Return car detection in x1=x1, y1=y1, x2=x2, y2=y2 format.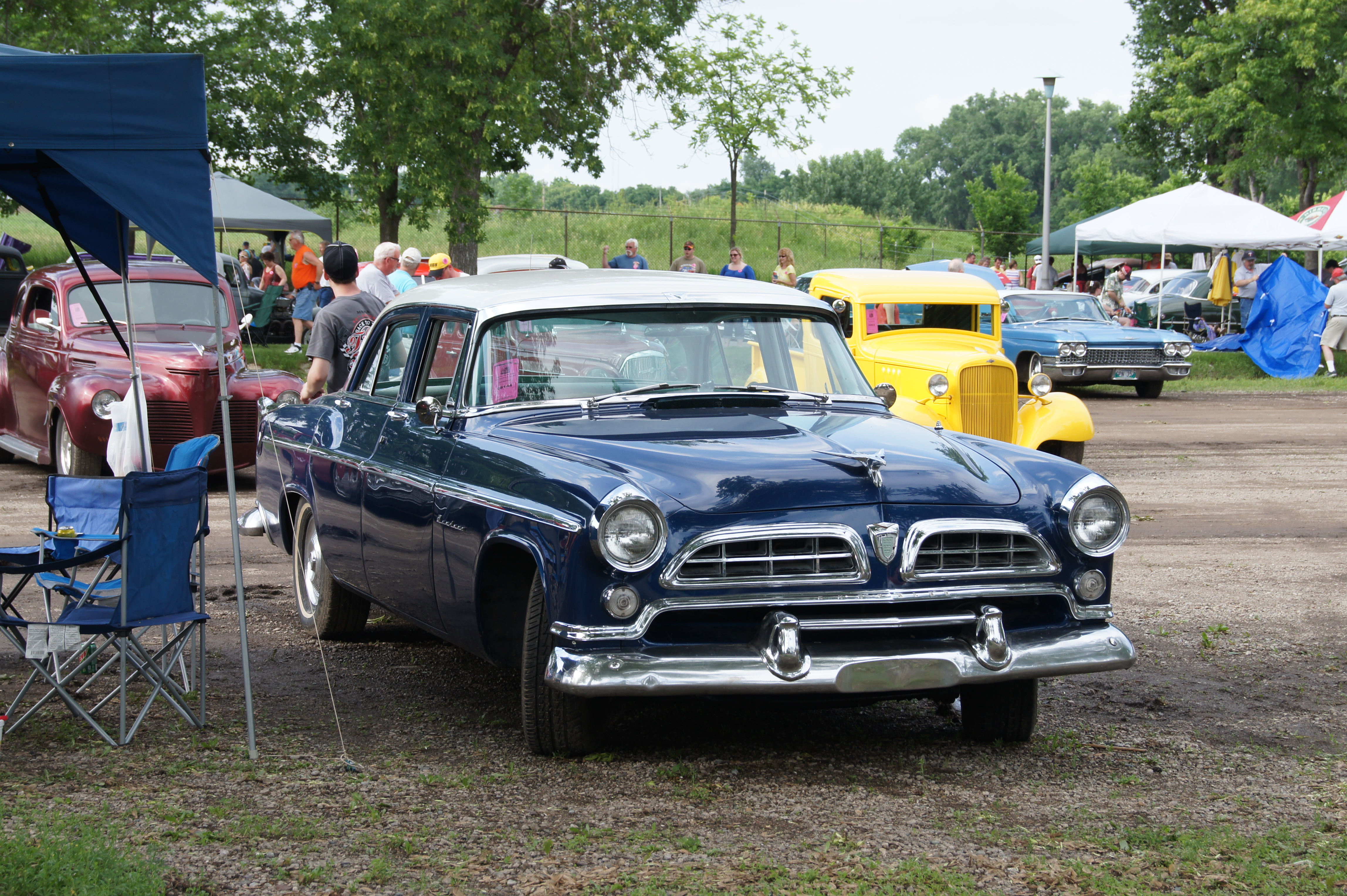
x1=126, y1=69, x2=202, y2=111.
